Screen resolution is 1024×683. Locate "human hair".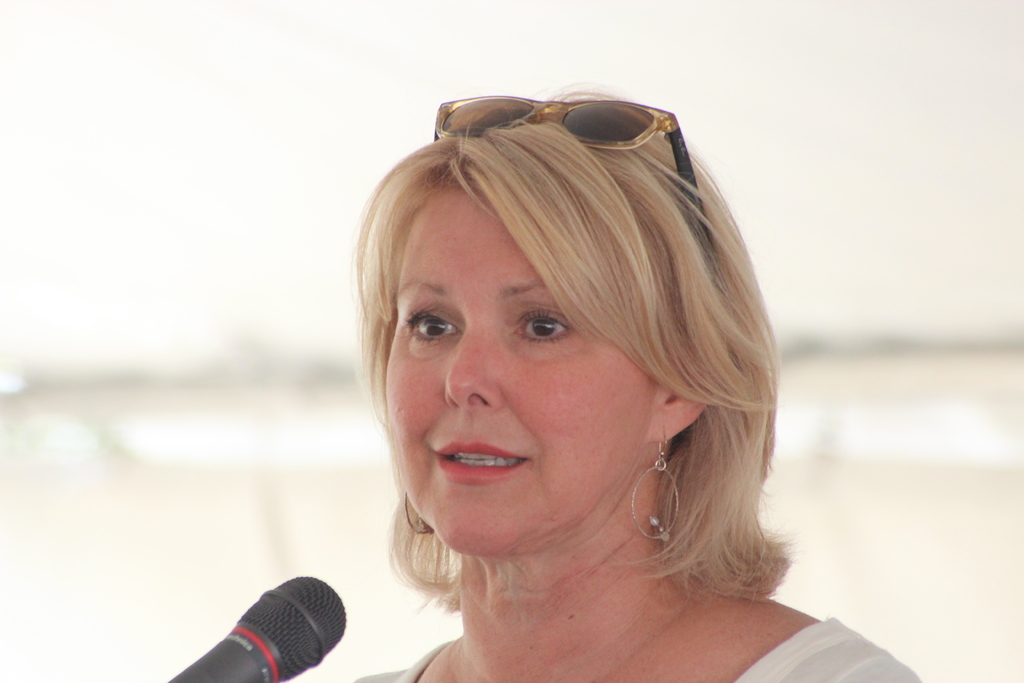
<bbox>349, 76, 791, 597</bbox>.
